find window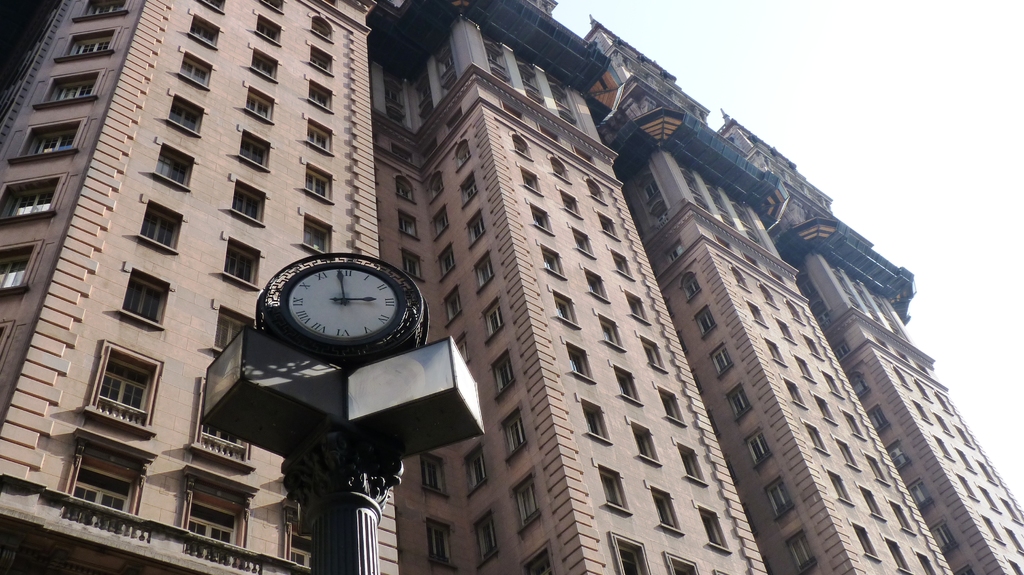
662 551 698 574
